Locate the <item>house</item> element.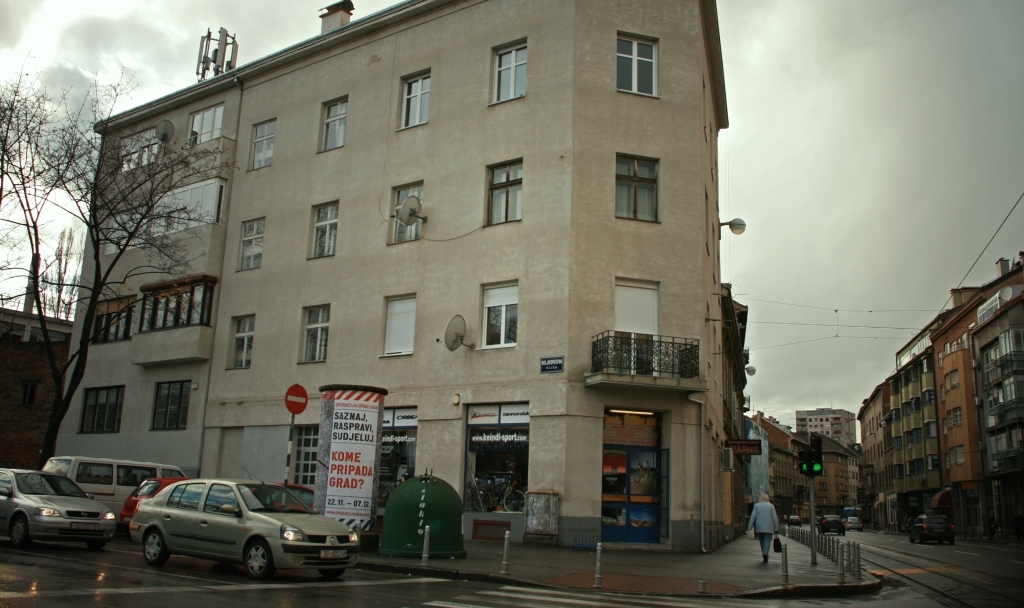
Element bbox: box(787, 398, 860, 445).
